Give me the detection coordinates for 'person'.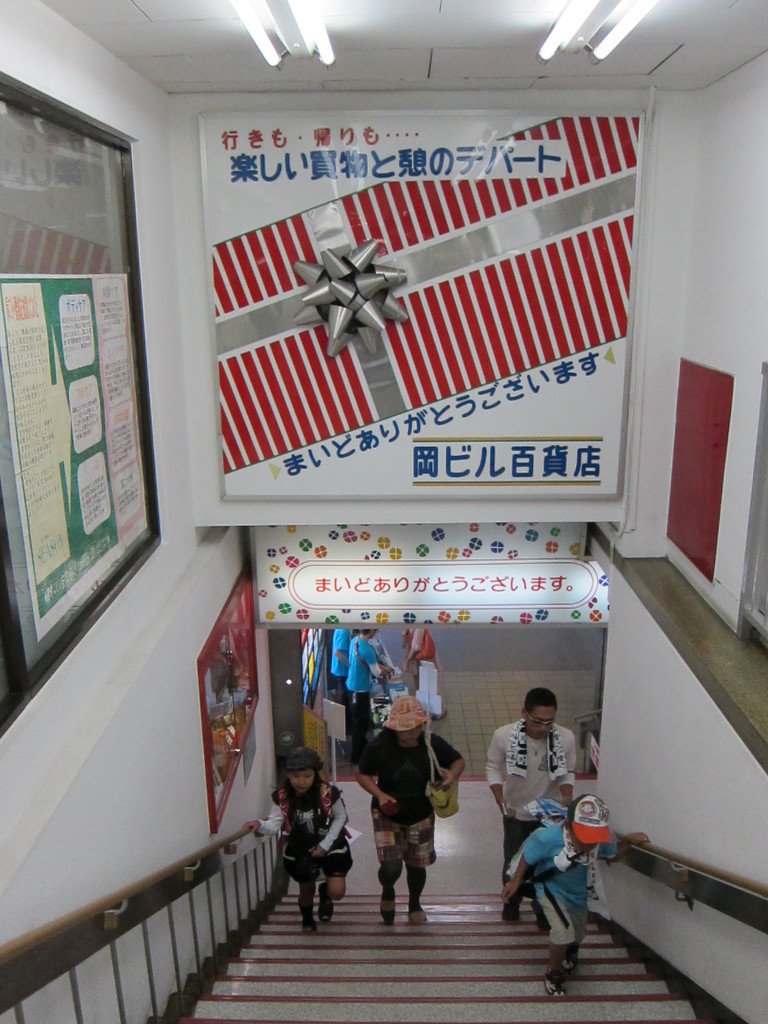
330,631,346,753.
